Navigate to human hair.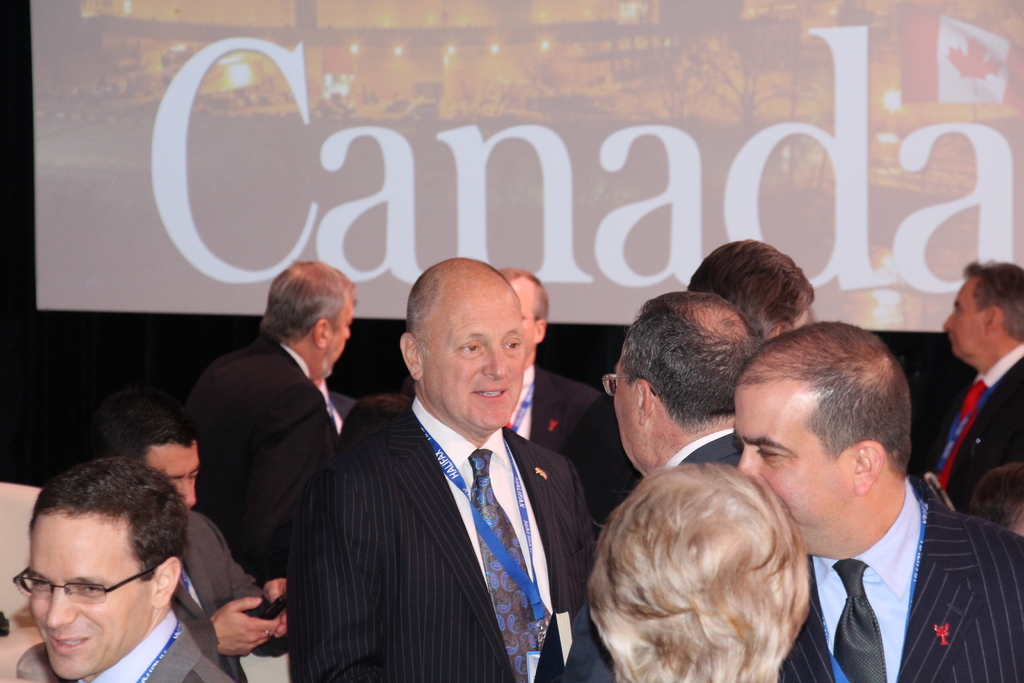
Navigation target: bbox(961, 262, 1023, 346).
